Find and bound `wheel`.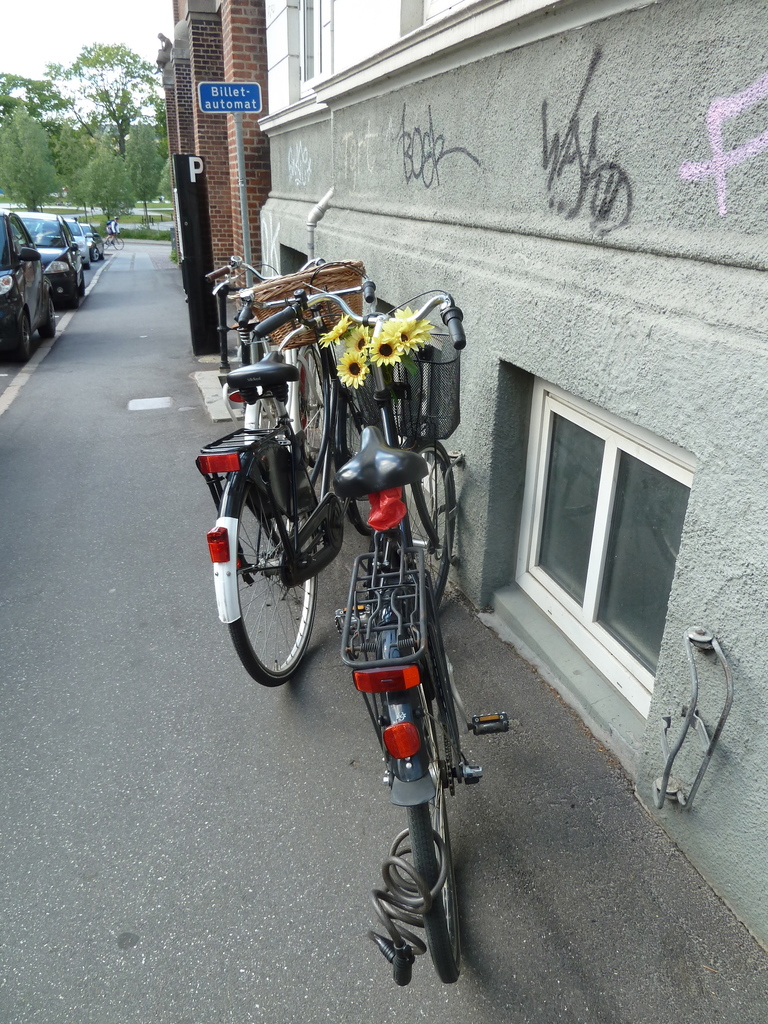
Bound: left=291, top=345, right=334, bottom=462.
